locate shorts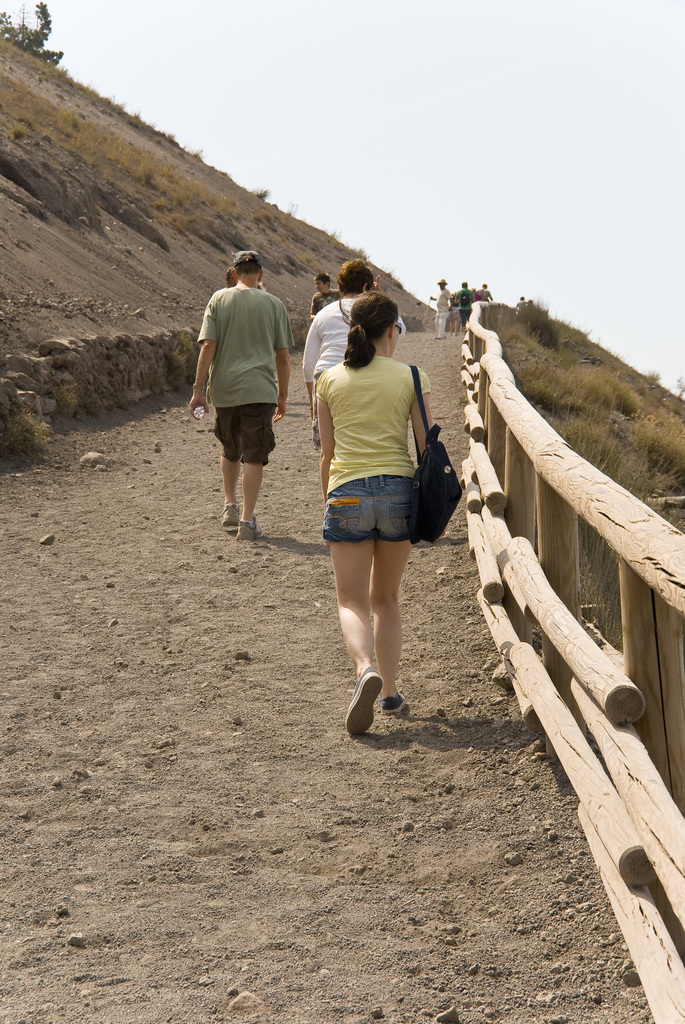
BBox(320, 484, 437, 540)
